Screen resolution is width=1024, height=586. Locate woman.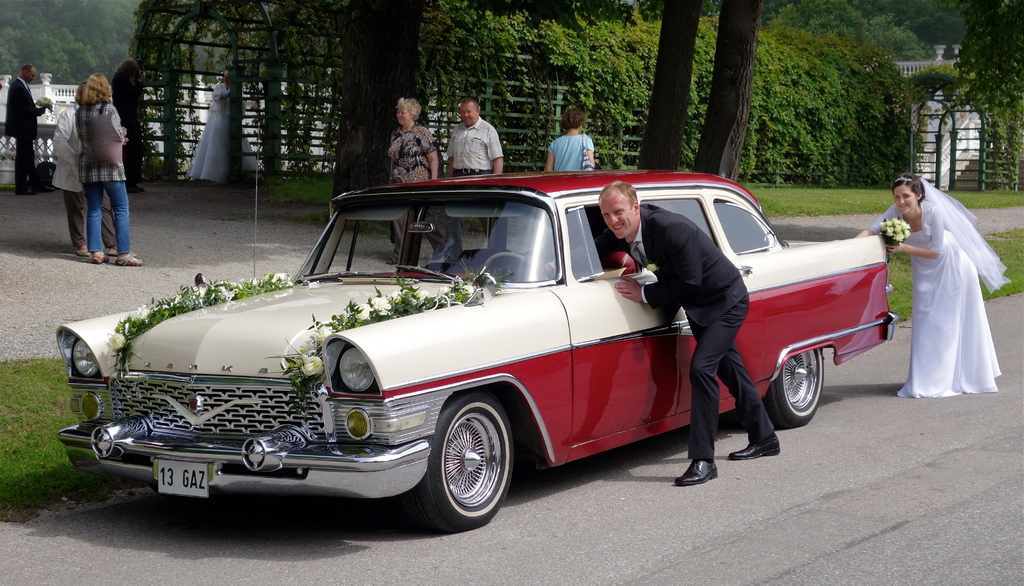
(left=390, top=96, right=449, bottom=264).
